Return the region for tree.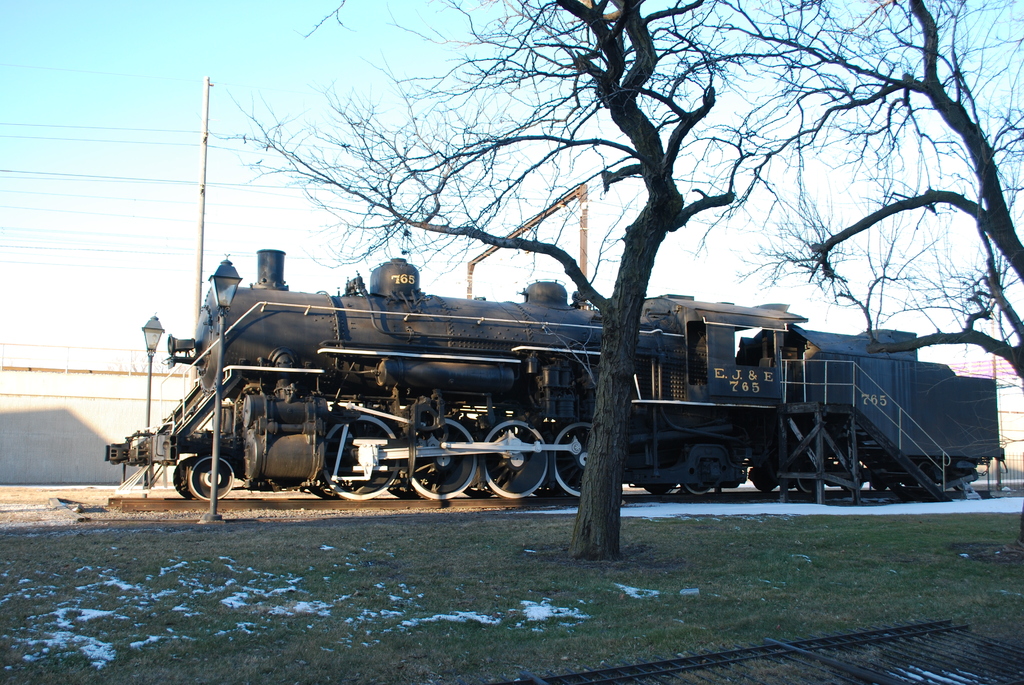
select_region(697, 44, 1018, 413).
